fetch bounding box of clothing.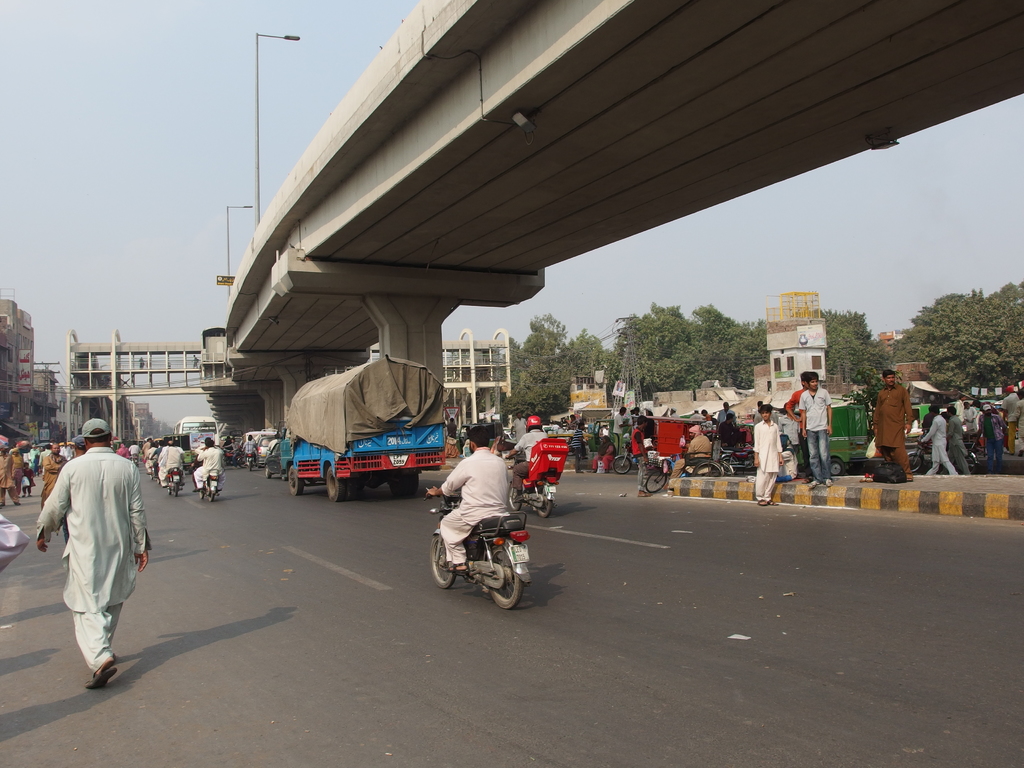
Bbox: bbox(40, 420, 144, 675).
